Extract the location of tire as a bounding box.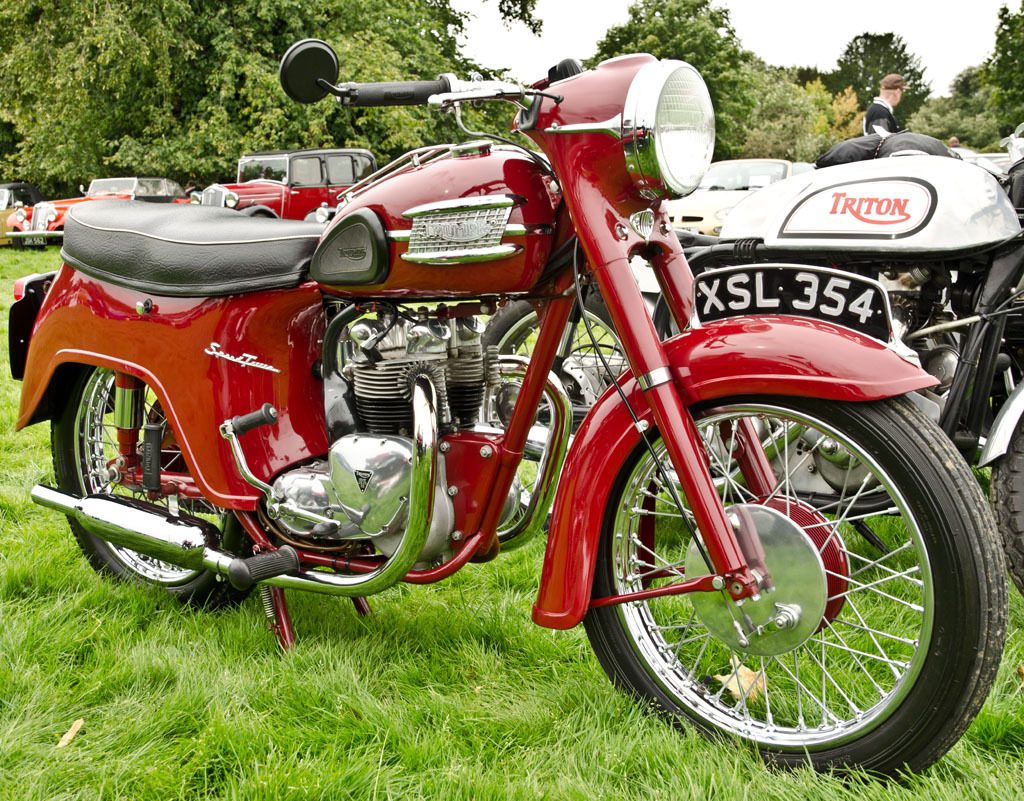
bbox=[991, 417, 1023, 601].
